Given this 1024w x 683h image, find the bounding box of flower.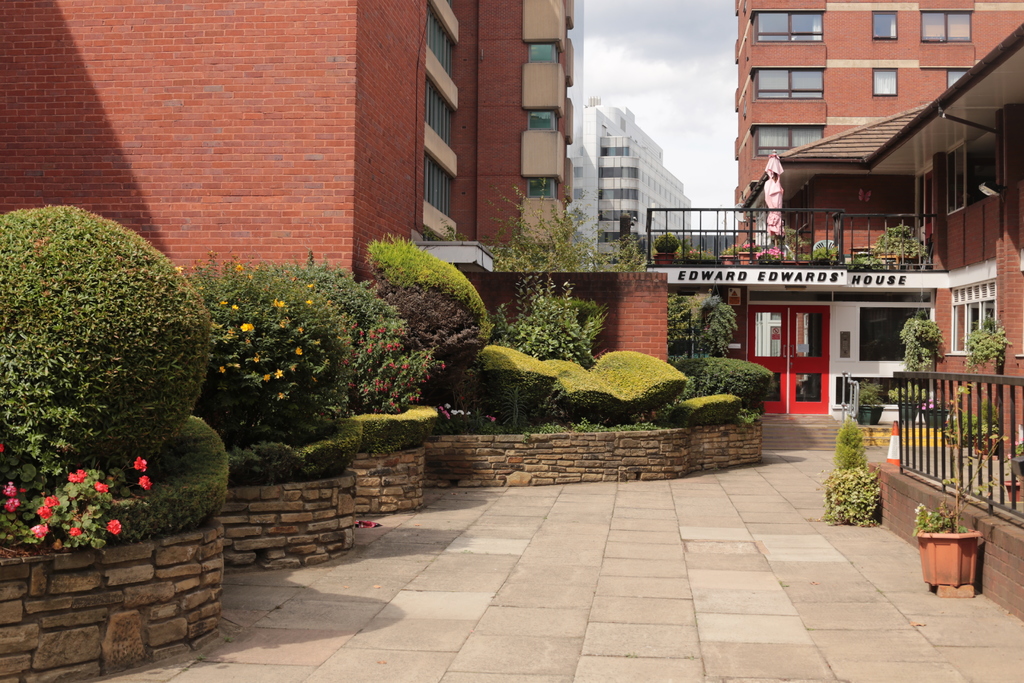
BBox(280, 322, 284, 328).
